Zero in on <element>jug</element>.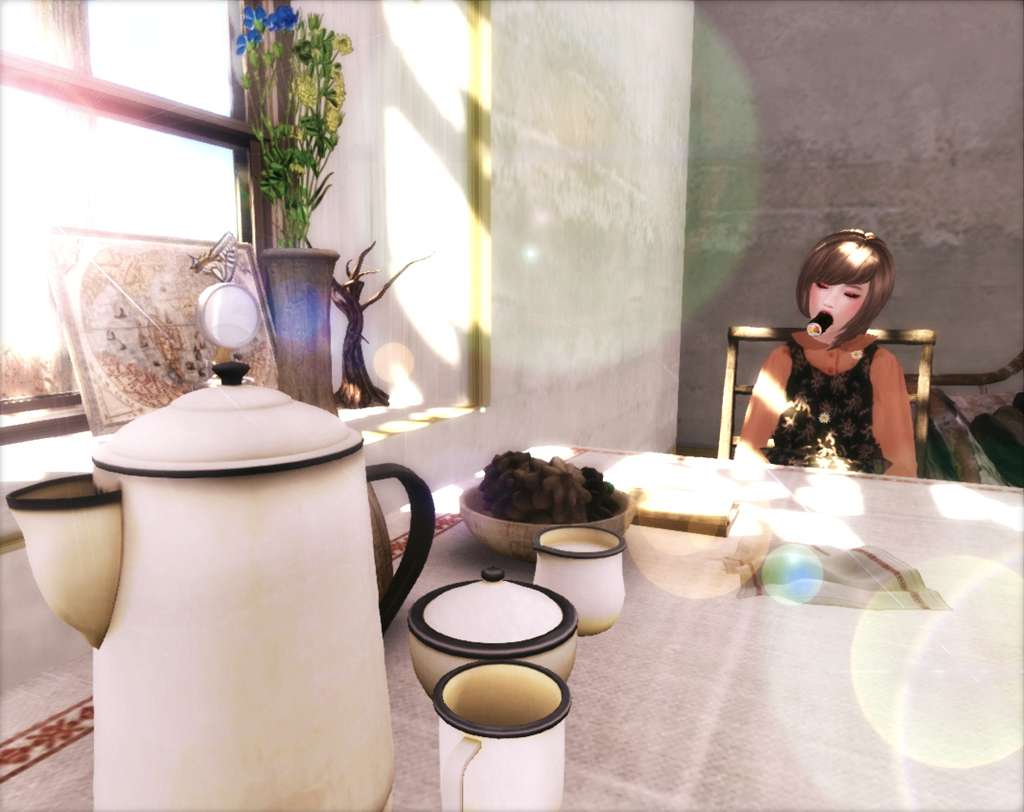
Zeroed in: (29, 362, 426, 799).
